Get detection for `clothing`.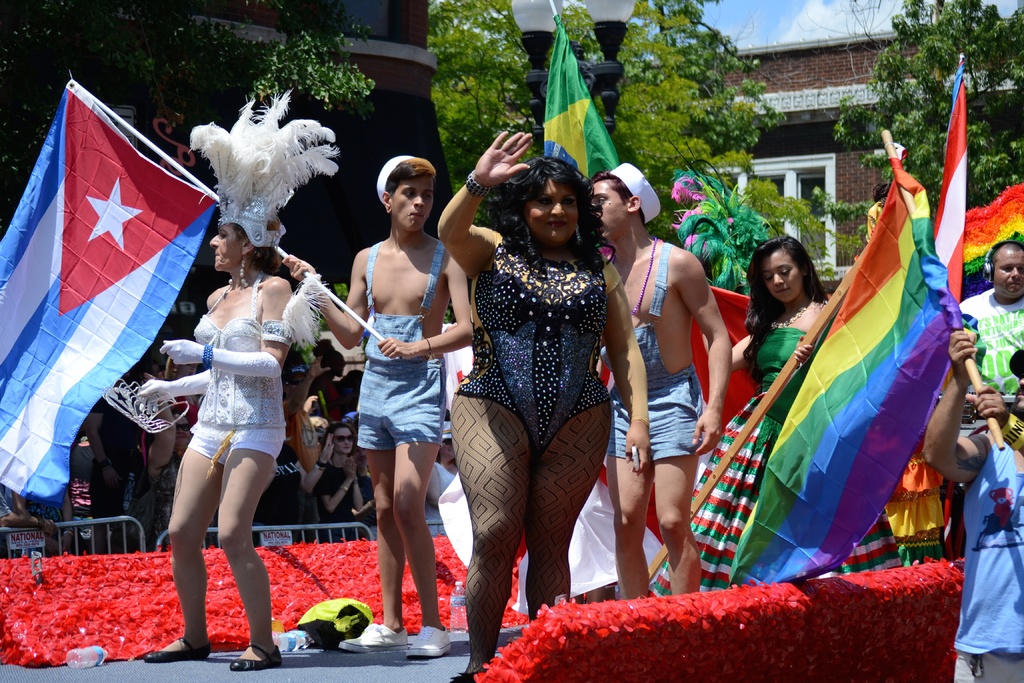
Detection: select_region(952, 285, 1023, 400).
